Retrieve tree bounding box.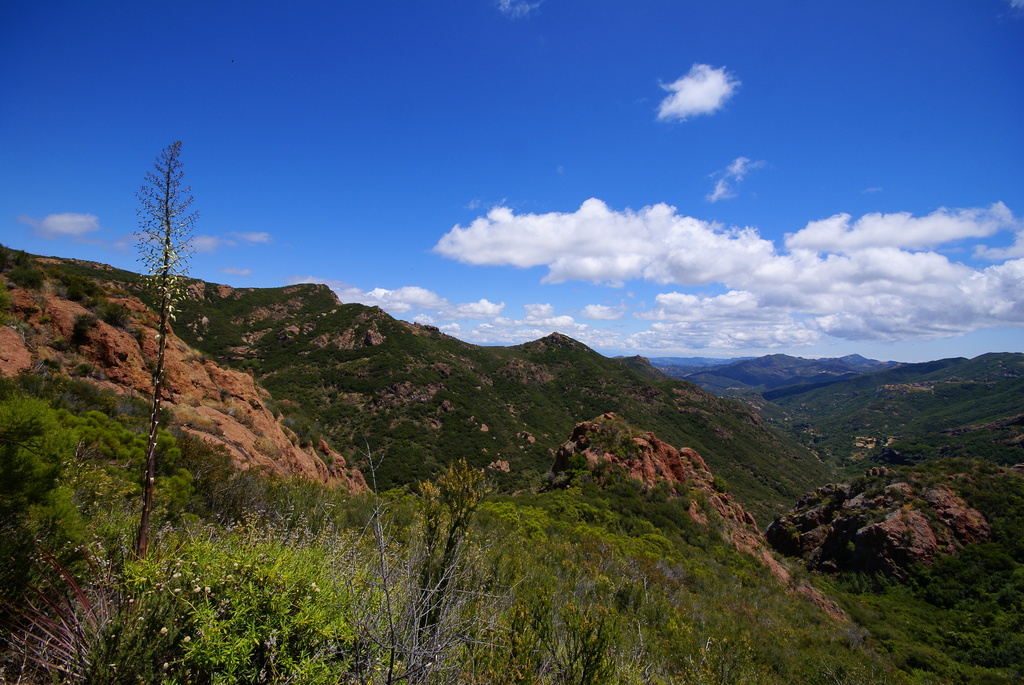
Bounding box: {"x1": 0, "y1": 209, "x2": 1023, "y2": 684}.
